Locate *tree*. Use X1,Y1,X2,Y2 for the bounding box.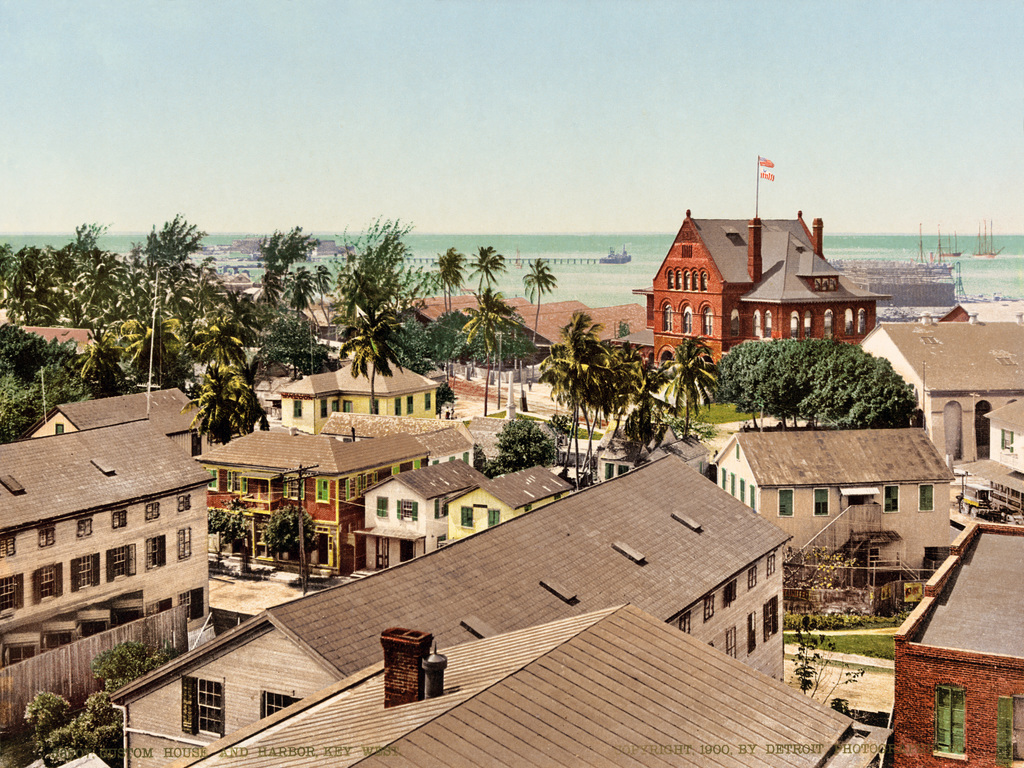
468,238,511,309.
